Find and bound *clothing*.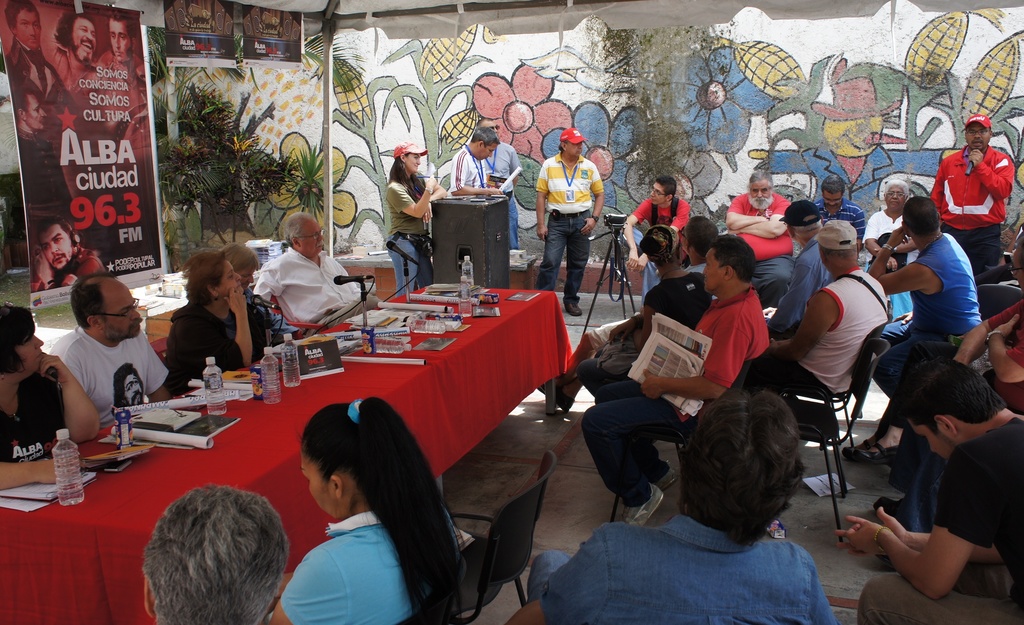
Bound: [479, 143, 515, 243].
